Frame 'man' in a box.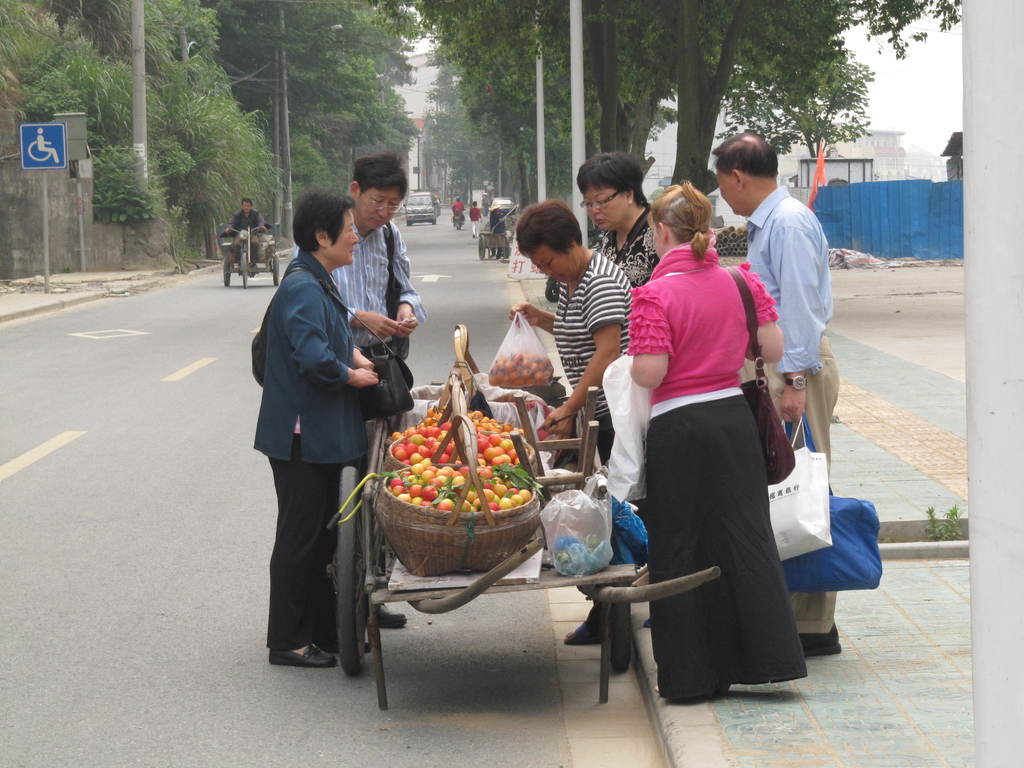
box=[701, 124, 843, 657].
